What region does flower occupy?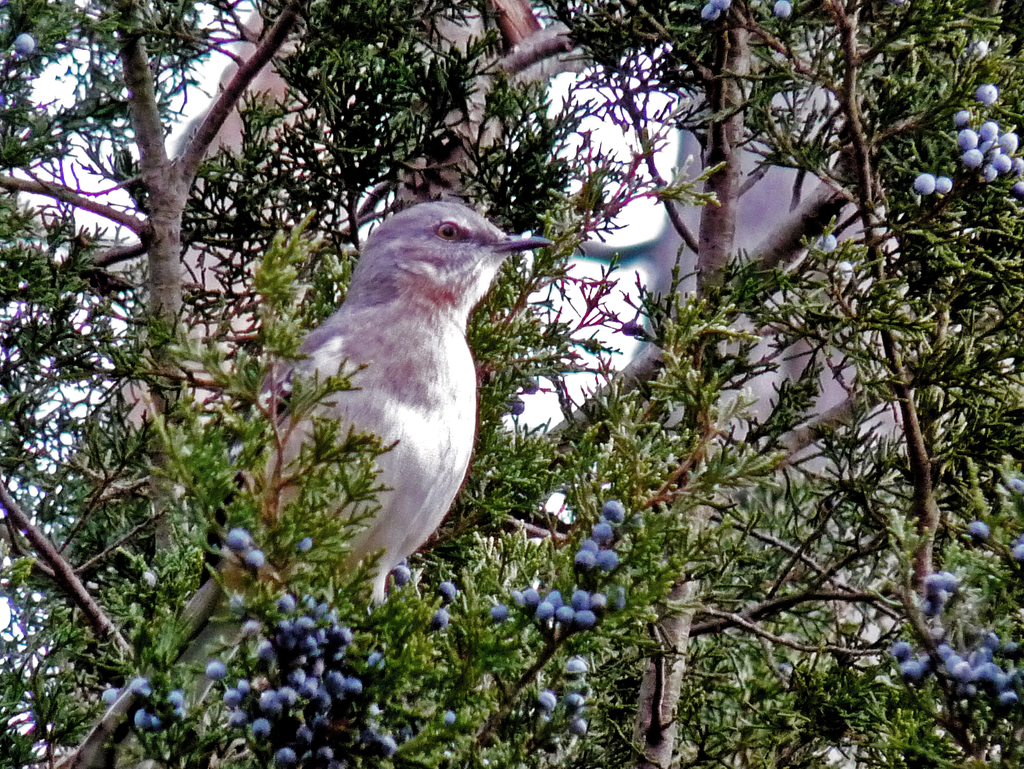
left=12, top=29, right=38, bottom=57.
